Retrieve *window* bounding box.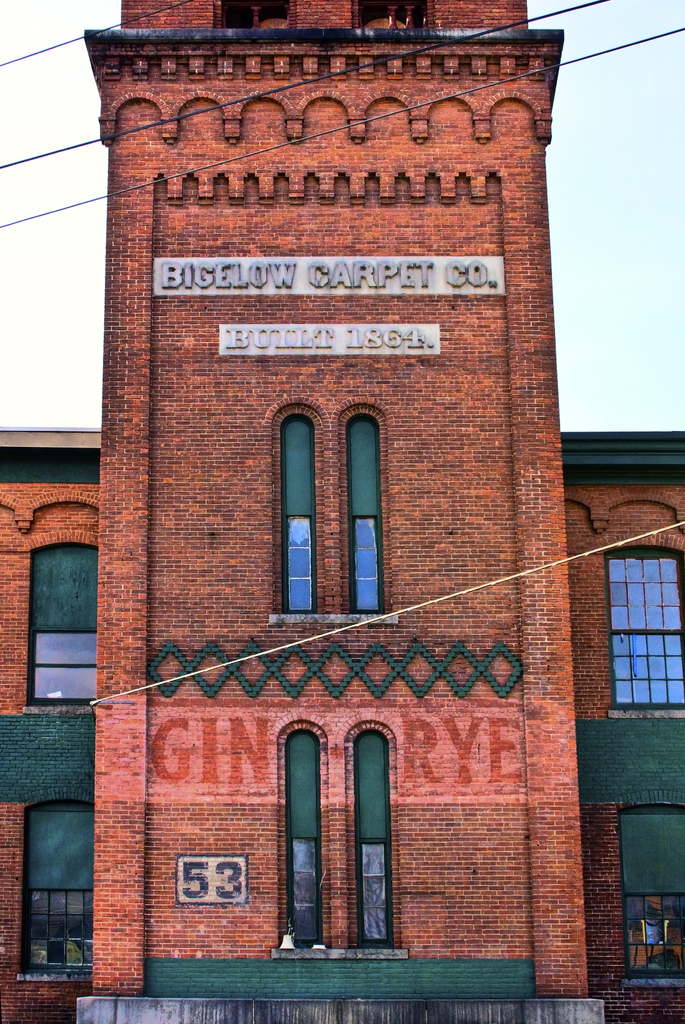
Bounding box: bbox=(351, 419, 380, 615).
